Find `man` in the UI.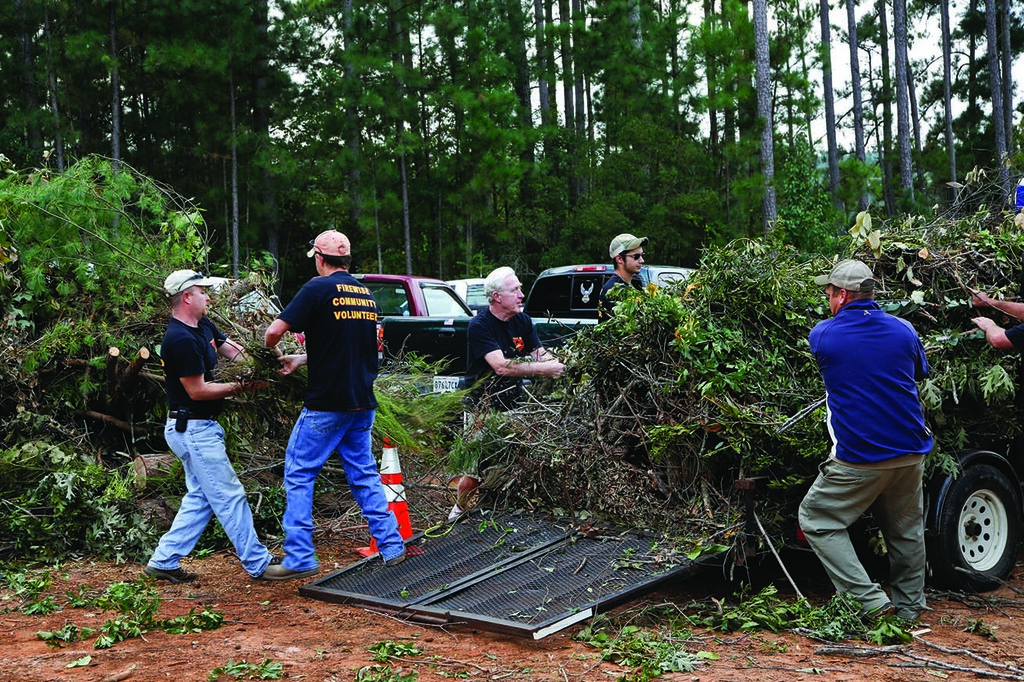
UI element at 144,261,295,581.
